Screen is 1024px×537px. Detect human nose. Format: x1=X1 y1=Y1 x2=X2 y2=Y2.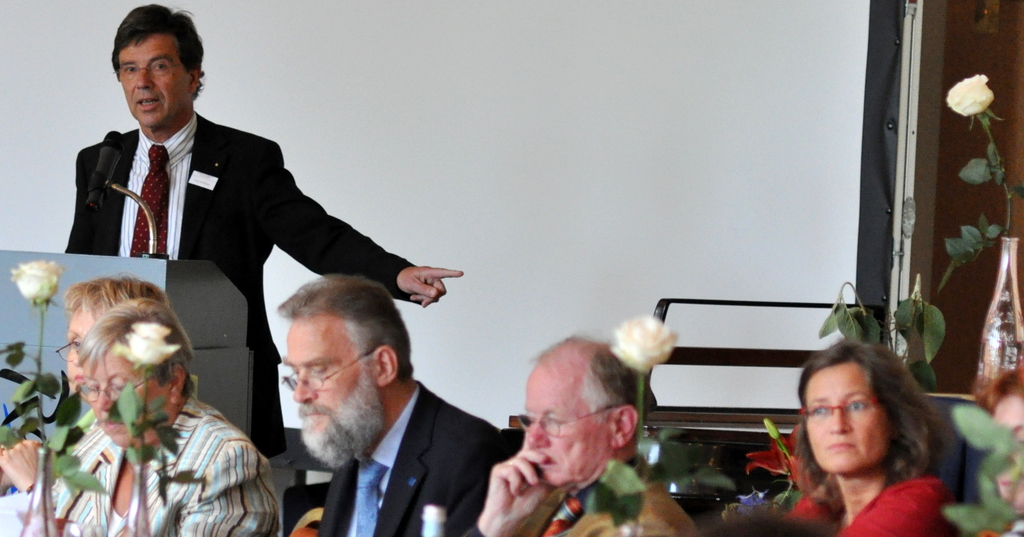
x1=529 y1=417 x2=551 y2=447.
